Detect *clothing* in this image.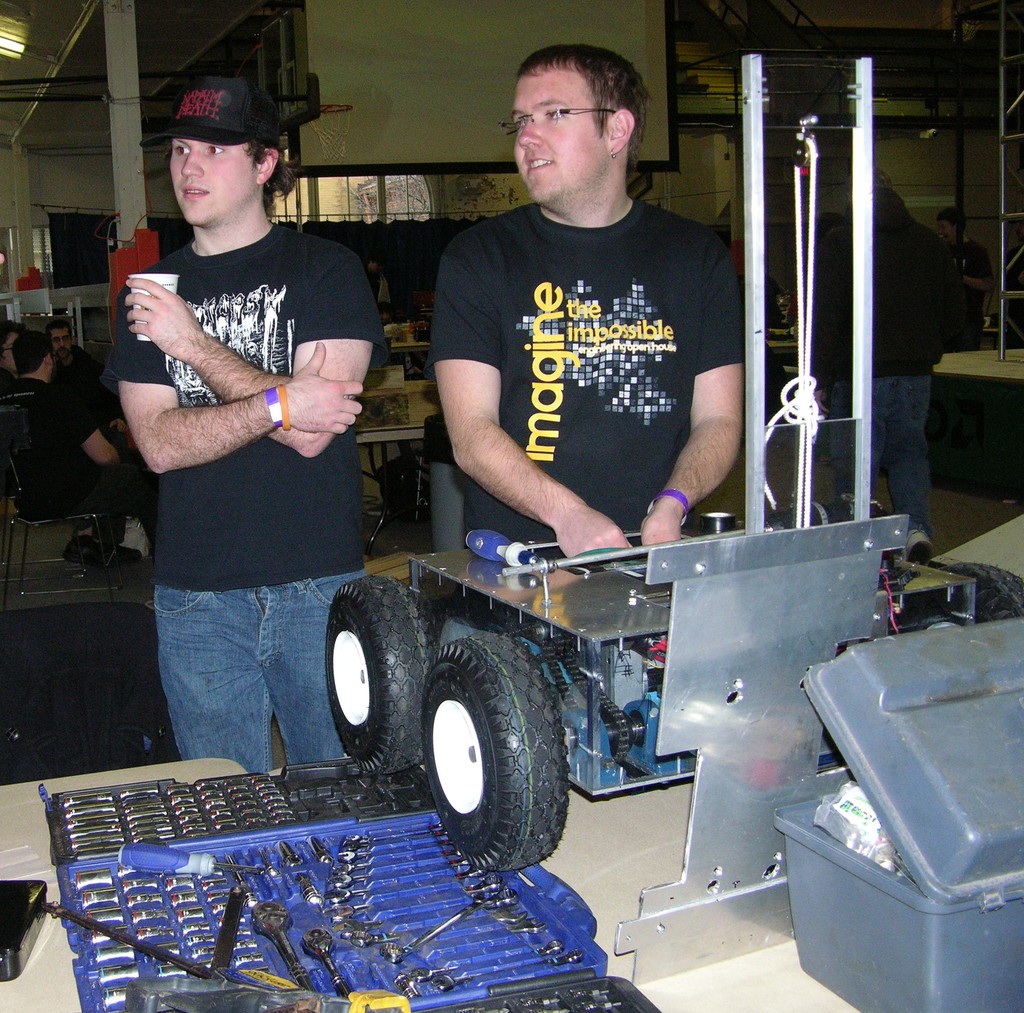
Detection: select_region(788, 204, 956, 540).
